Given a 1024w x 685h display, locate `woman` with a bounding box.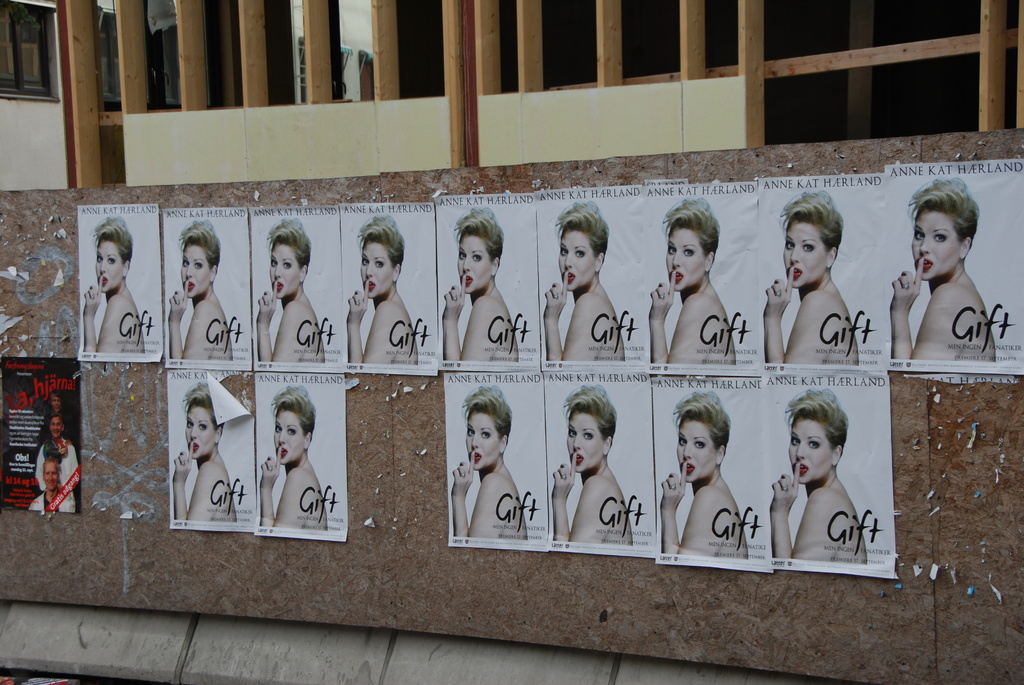
Located: 544/201/625/359.
